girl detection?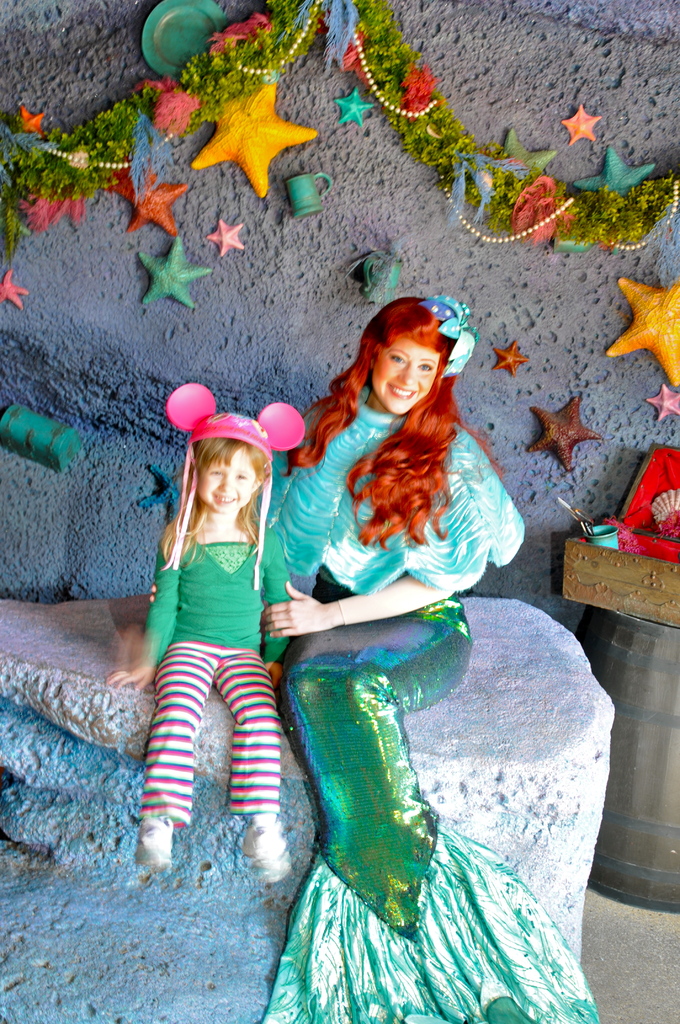
<region>107, 379, 304, 881</region>
